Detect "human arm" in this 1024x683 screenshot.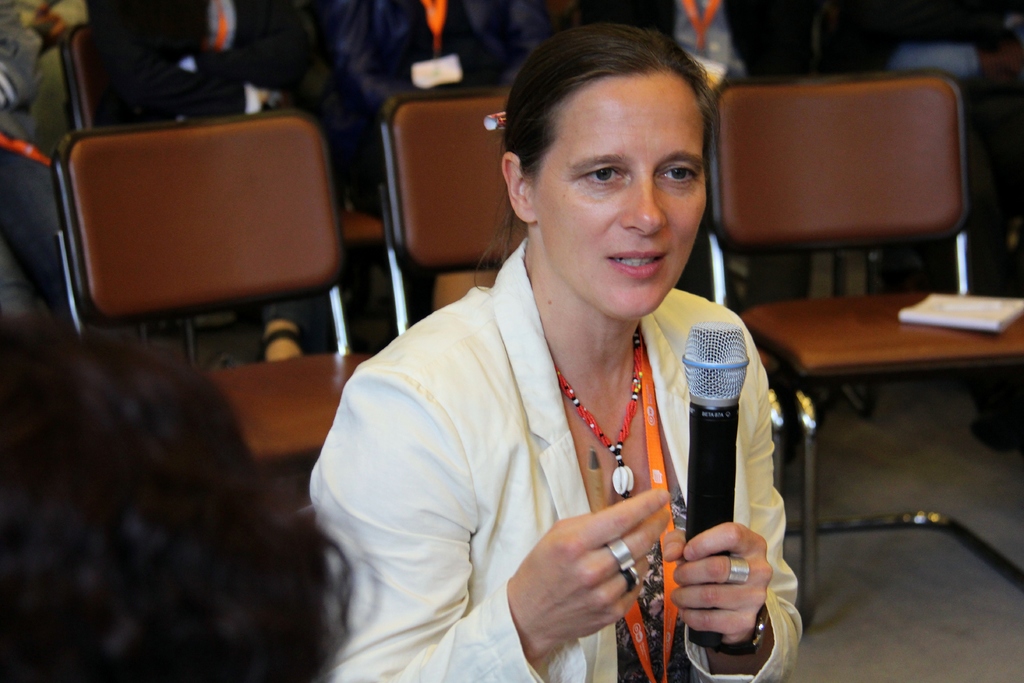
Detection: (336,0,392,104).
